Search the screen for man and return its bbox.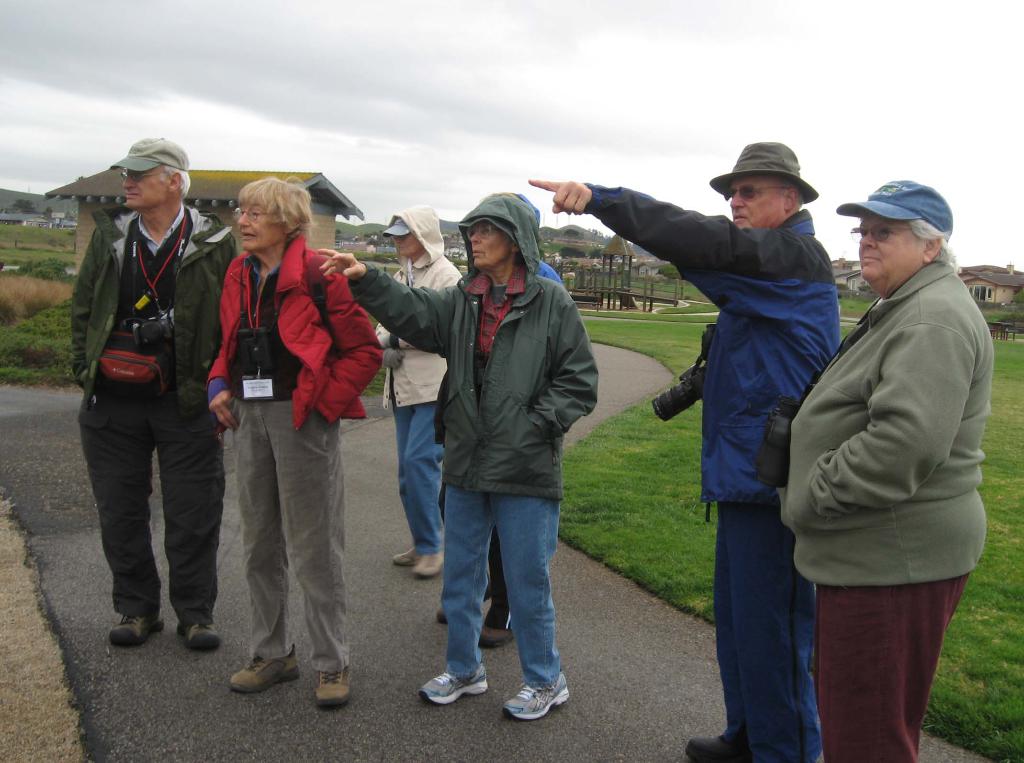
Found: x1=529 y1=136 x2=844 y2=762.
